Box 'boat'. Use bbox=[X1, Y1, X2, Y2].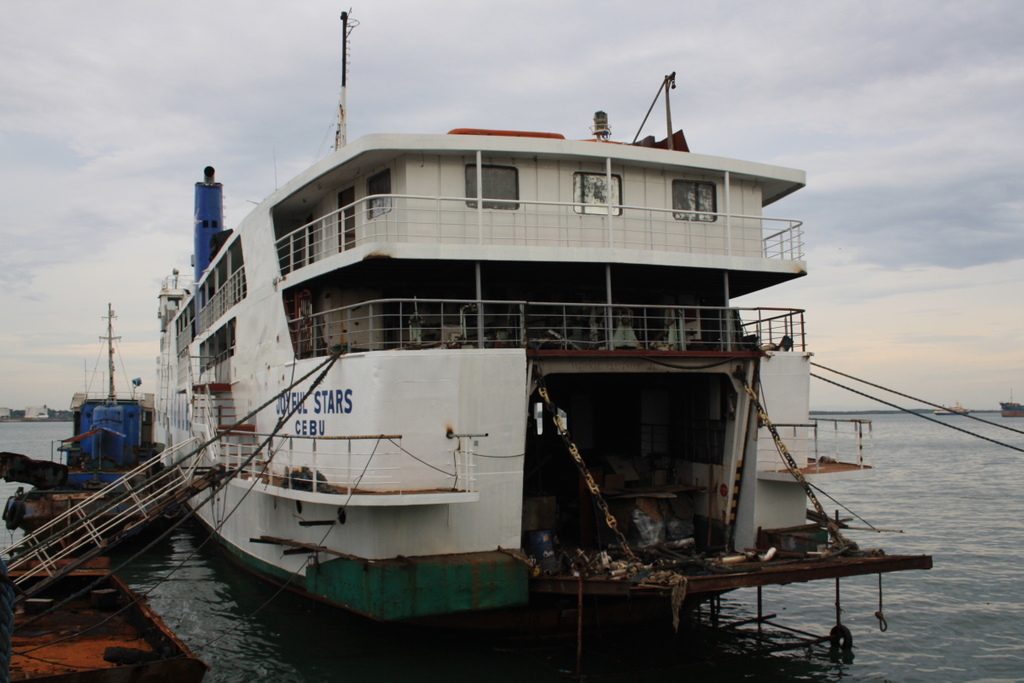
bbox=[1002, 401, 1023, 418].
